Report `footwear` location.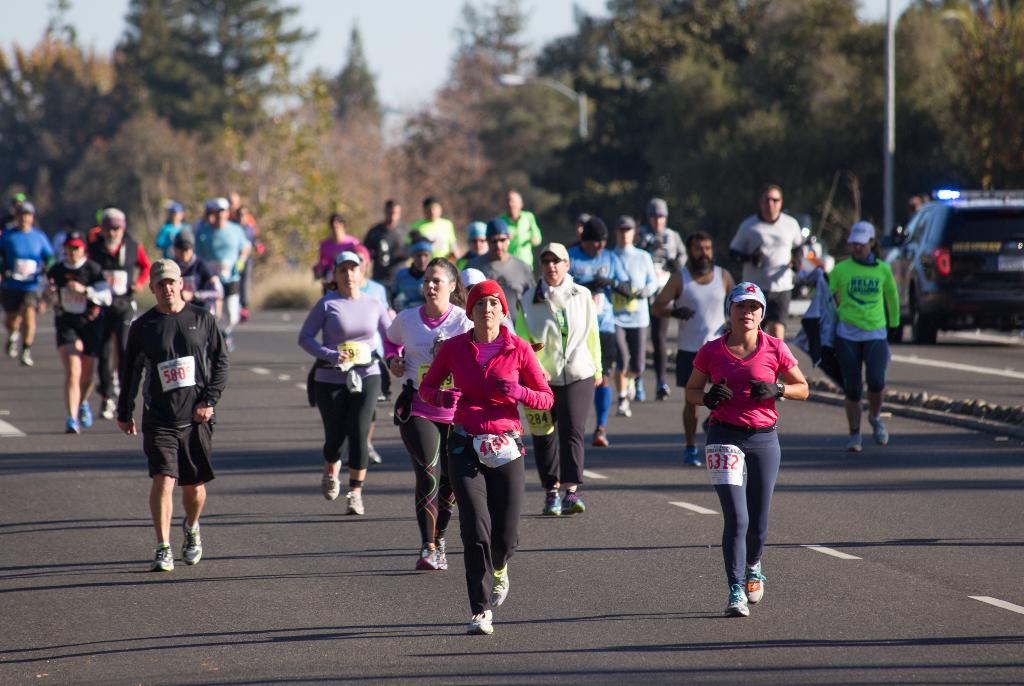
Report: l=416, t=545, r=435, b=576.
